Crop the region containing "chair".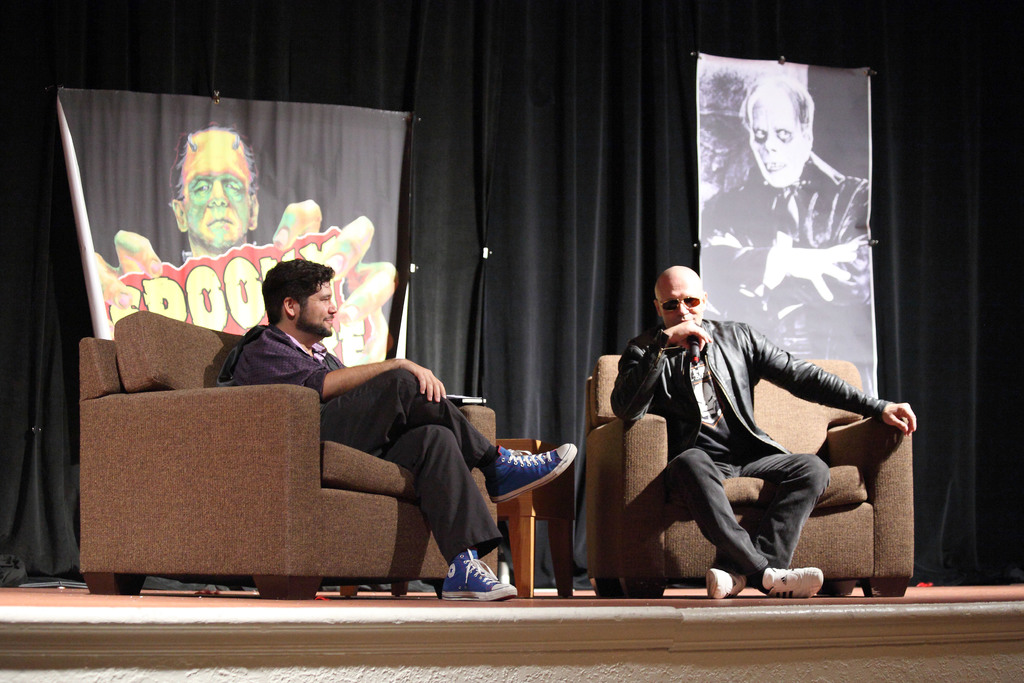
Crop region: (left=581, top=353, right=918, bottom=598).
